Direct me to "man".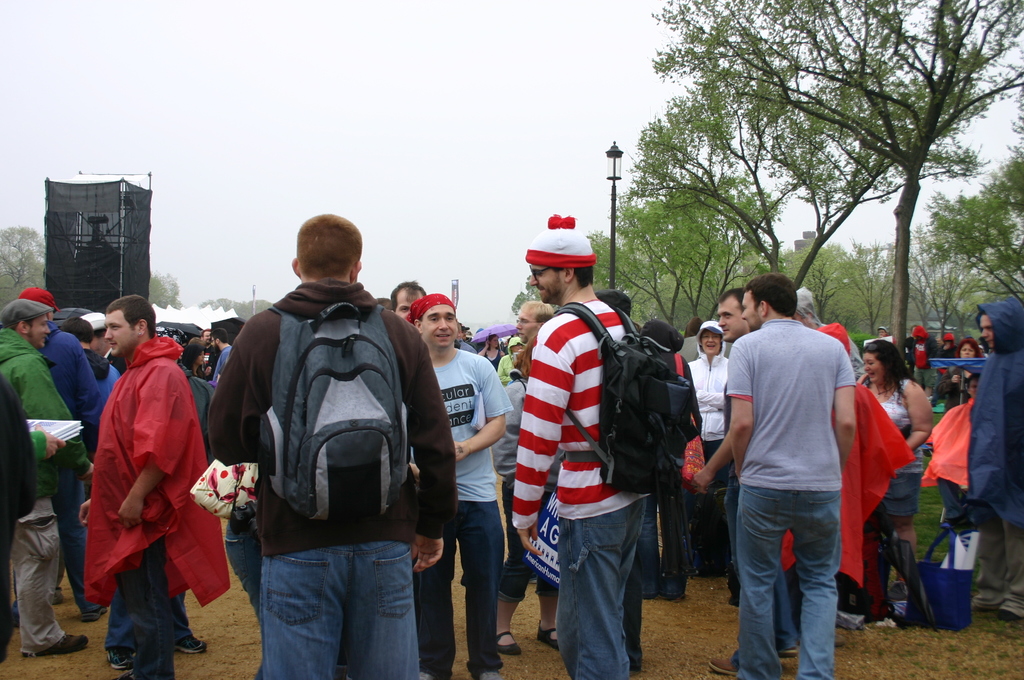
Direction: 0, 299, 94, 658.
